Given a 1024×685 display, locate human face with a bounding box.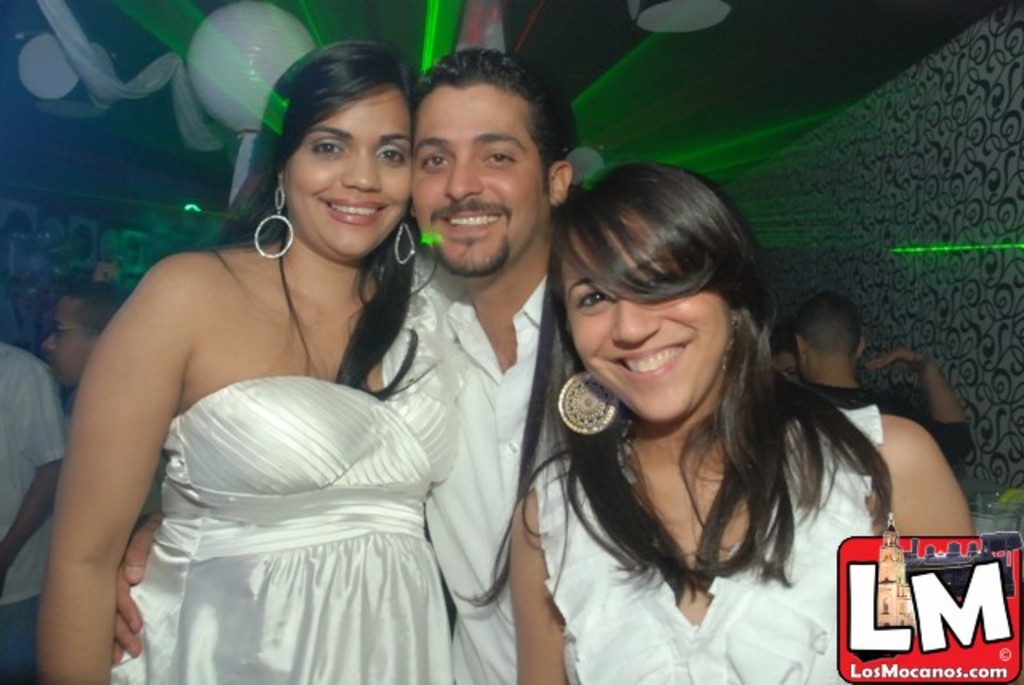
Located: select_region(283, 77, 413, 256).
